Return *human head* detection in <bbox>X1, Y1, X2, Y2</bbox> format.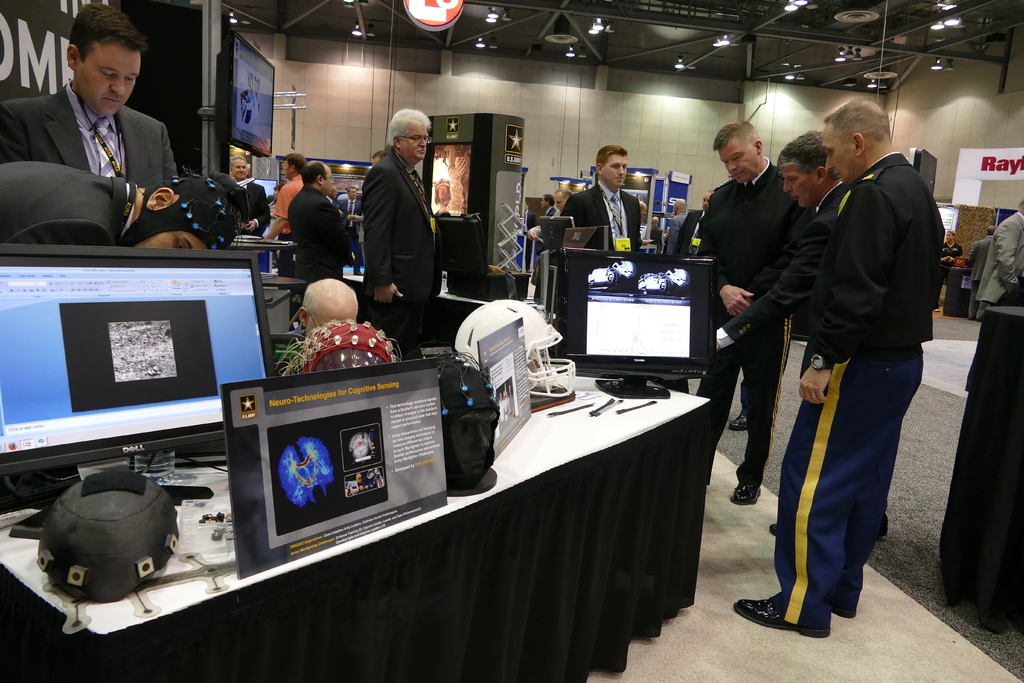
<bbox>230, 157, 246, 178</bbox>.
